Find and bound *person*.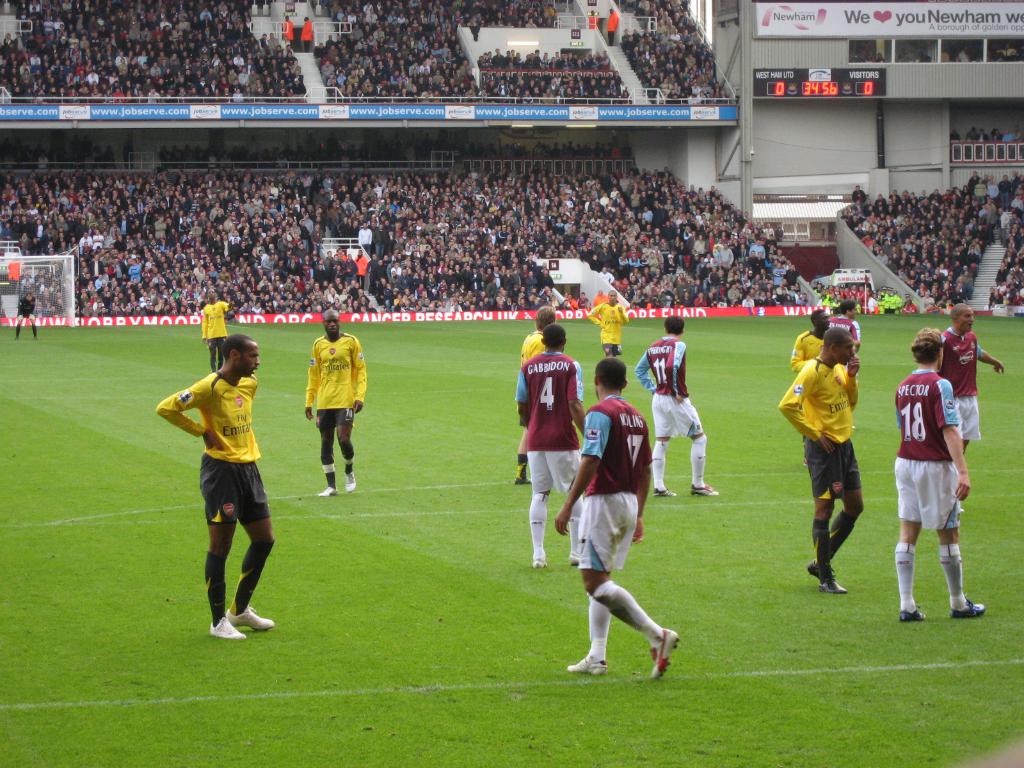
Bound: box=[514, 321, 586, 570].
